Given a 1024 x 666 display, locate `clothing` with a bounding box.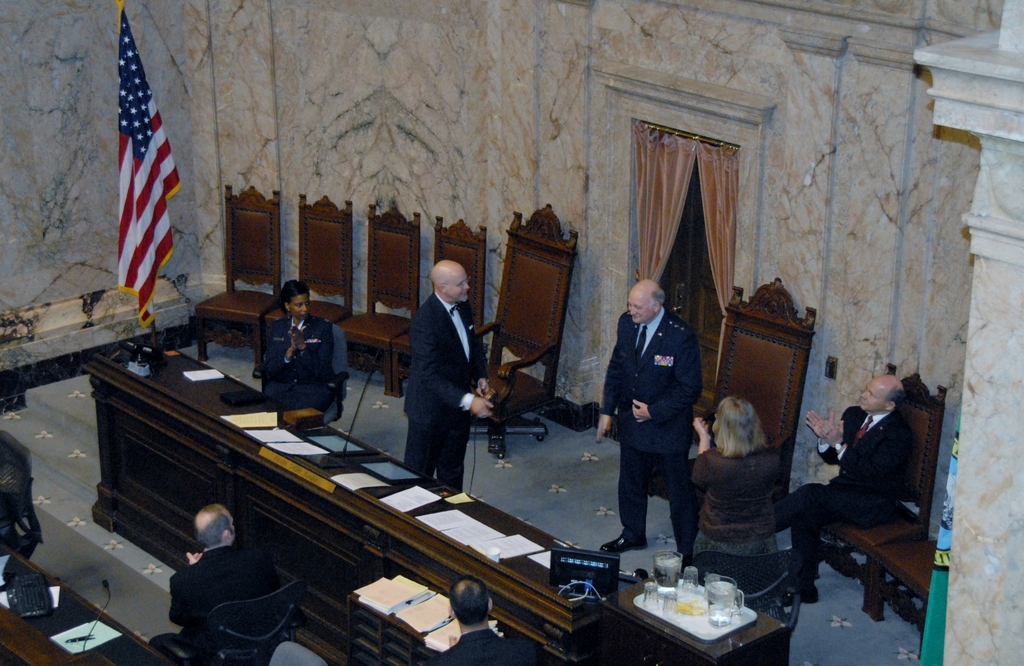
Located: 438 623 534 665.
